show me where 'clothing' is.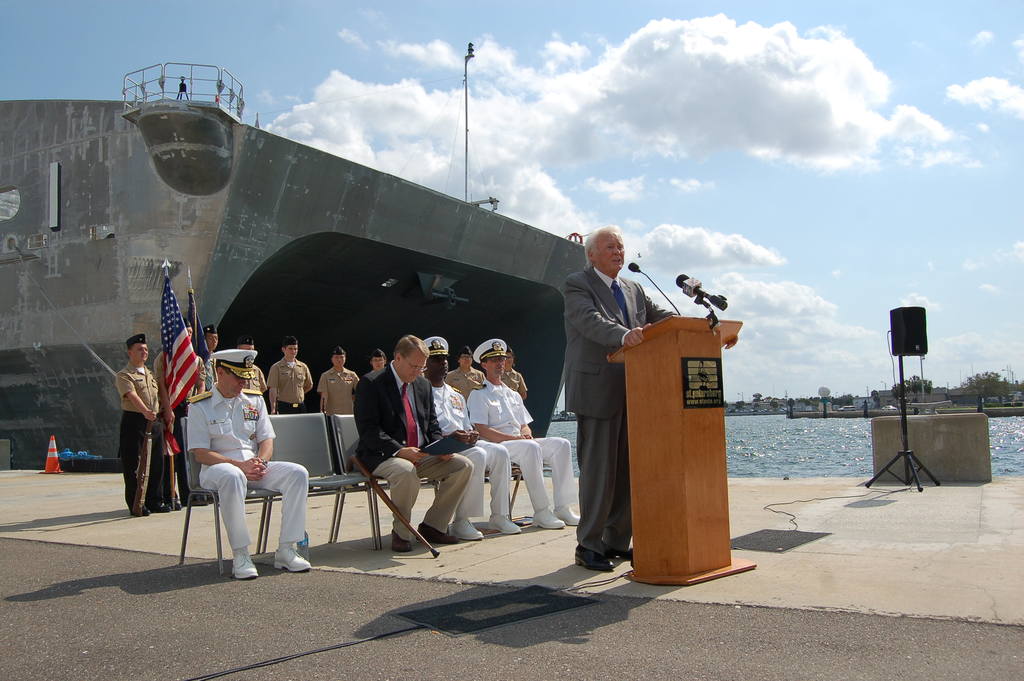
'clothing' is at <region>481, 373, 581, 516</region>.
